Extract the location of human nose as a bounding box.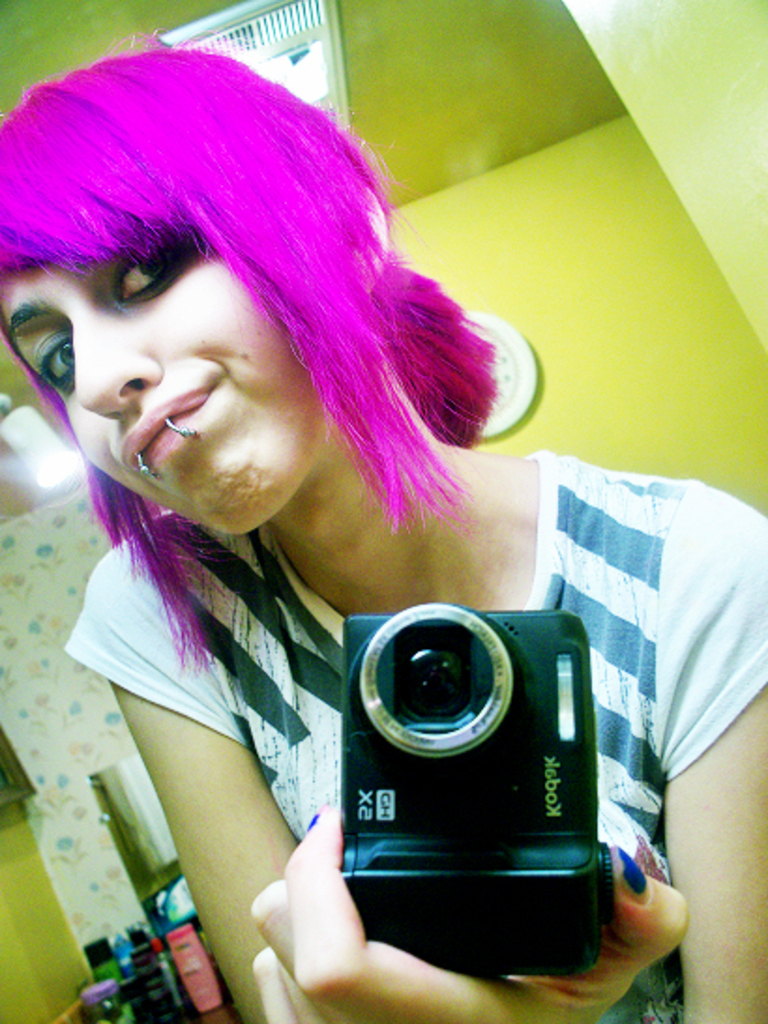
BBox(71, 309, 159, 421).
